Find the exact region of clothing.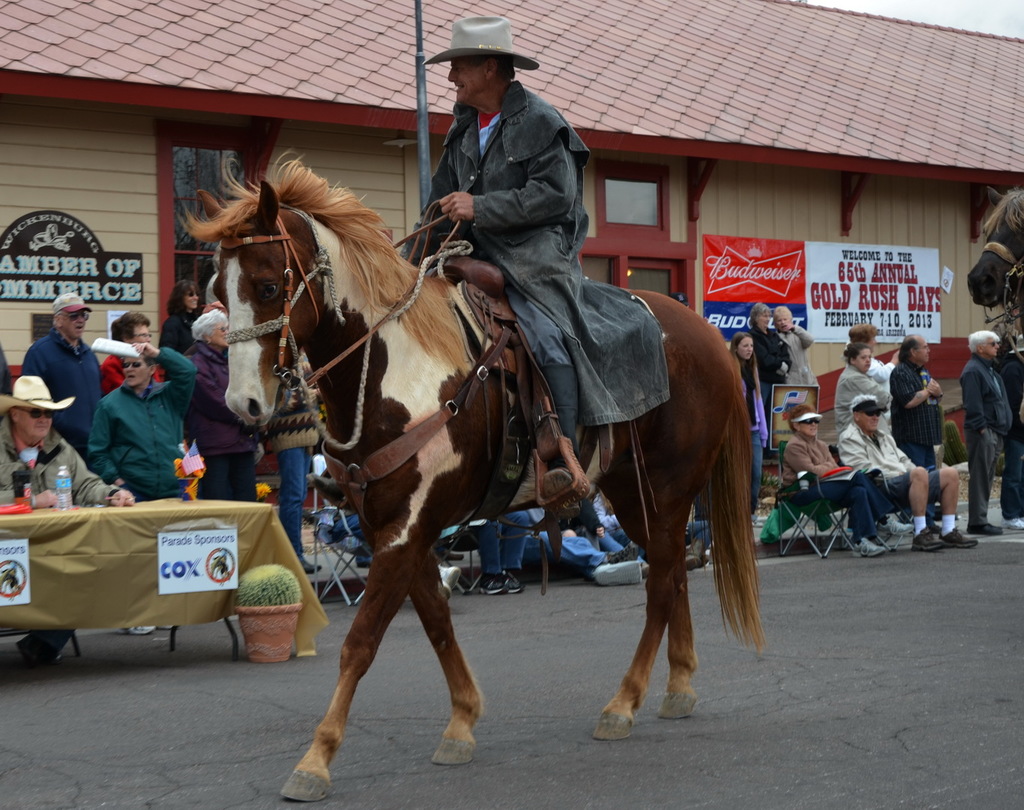
Exact region: x1=89, y1=350, x2=196, y2=500.
